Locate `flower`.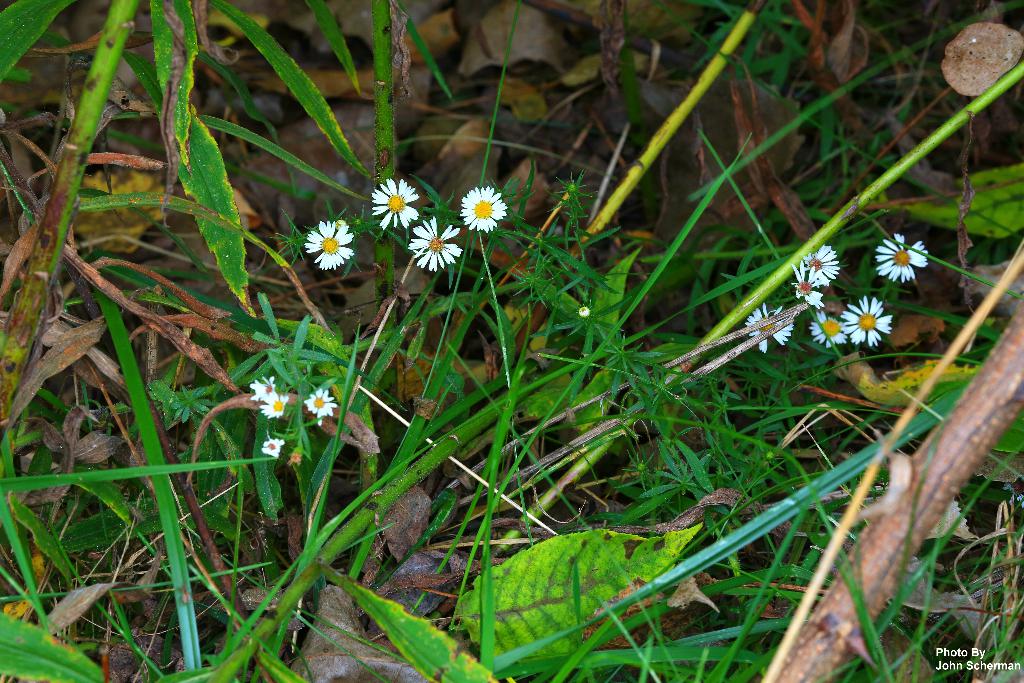
Bounding box: box(252, 374, 274, 406).
